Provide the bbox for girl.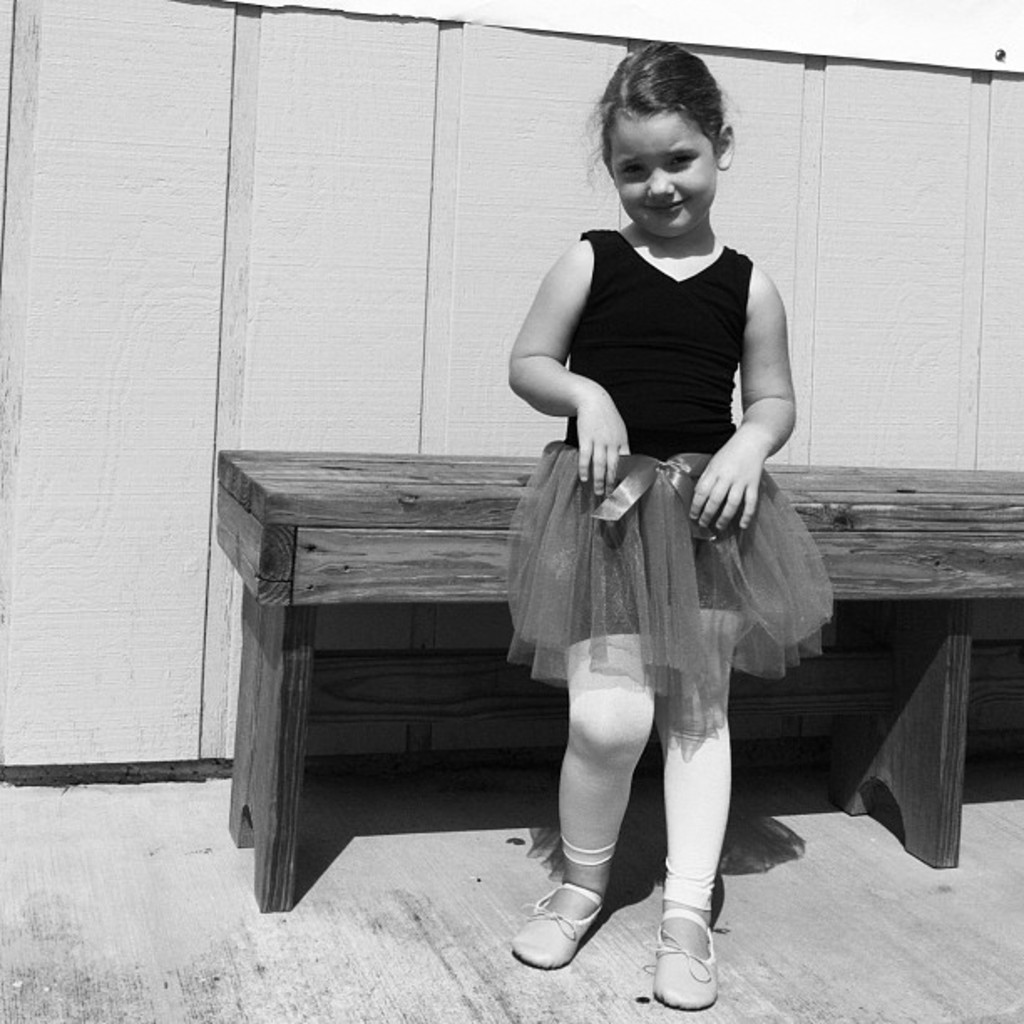
box=[514, 42, 827, 1009].
